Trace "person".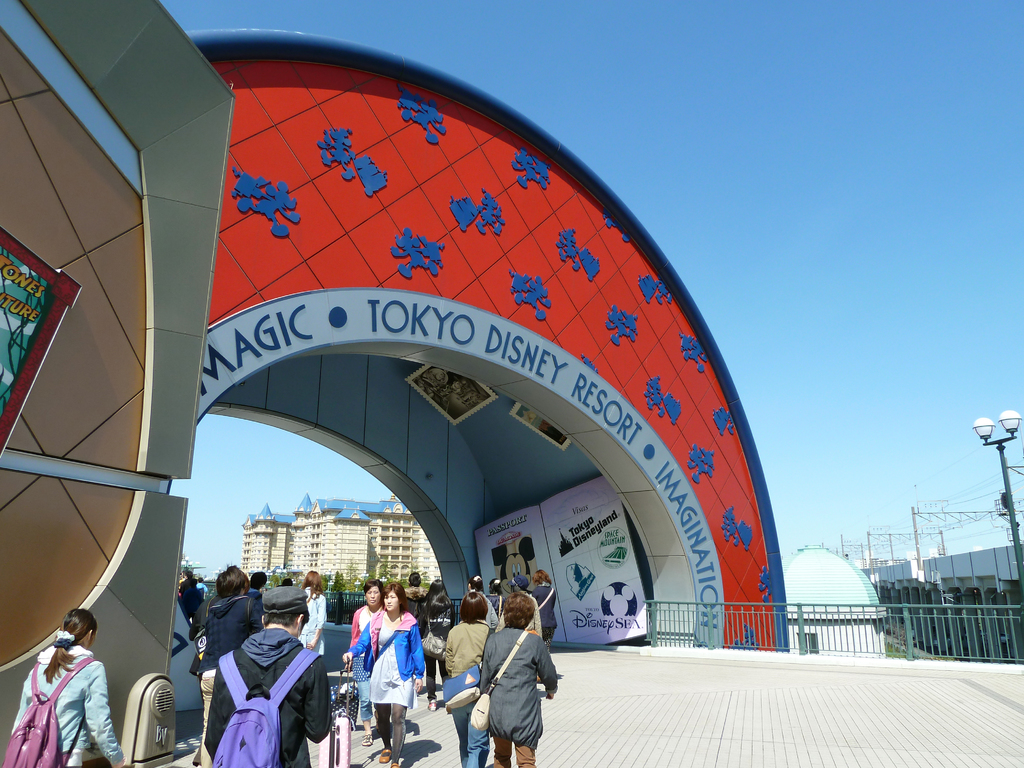
Traced to rect(197, 566, 260, 761).
